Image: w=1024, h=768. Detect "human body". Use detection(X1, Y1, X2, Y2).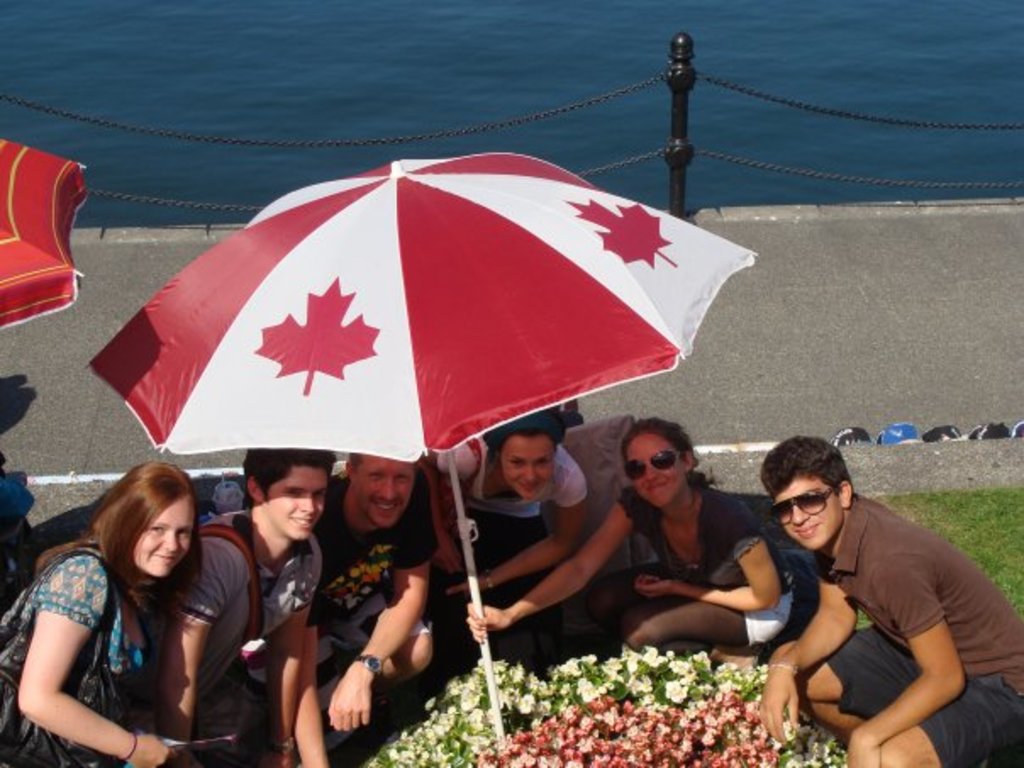
detection(161, 509, 320, 766).
